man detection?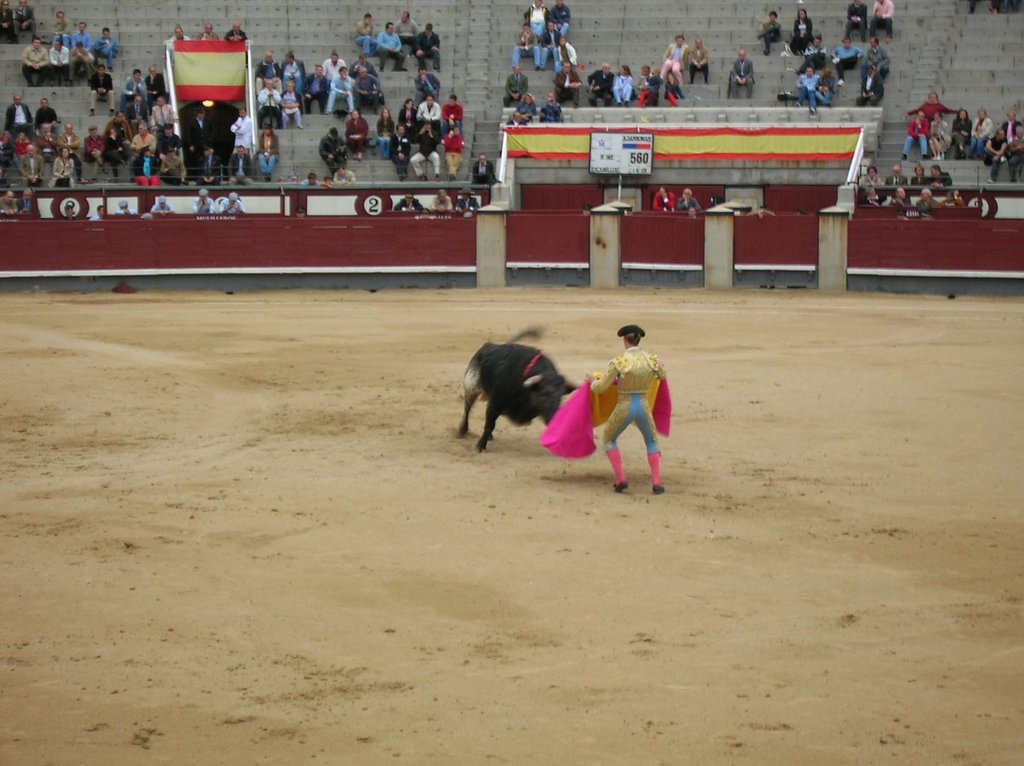
BBox(252, 78, 283, 130)
